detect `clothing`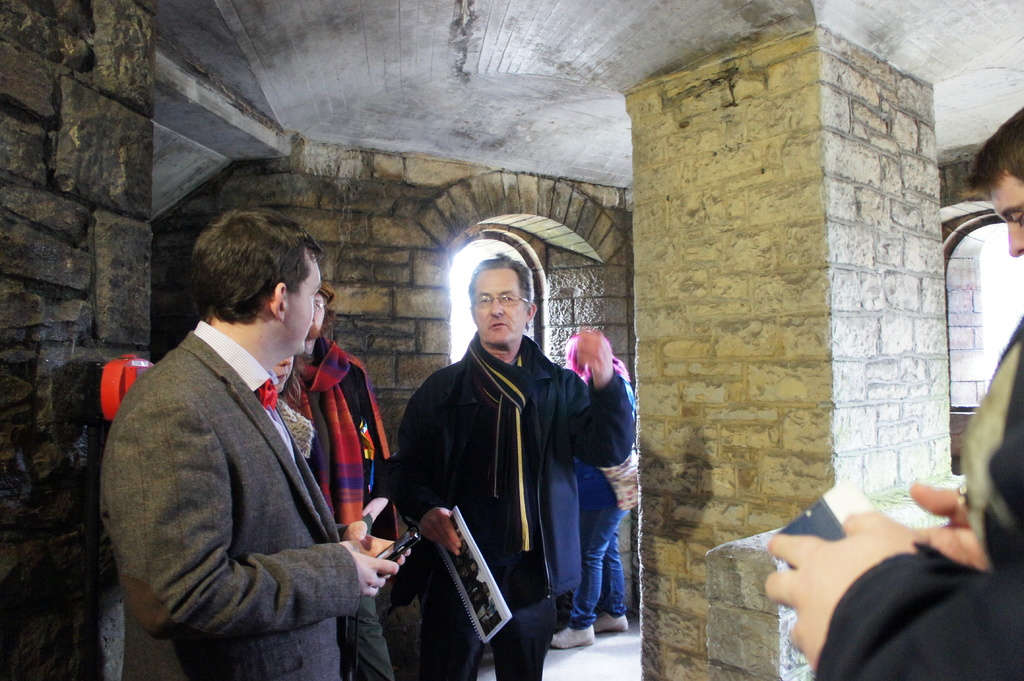
bbox=[819, 310, 1023, 680]
